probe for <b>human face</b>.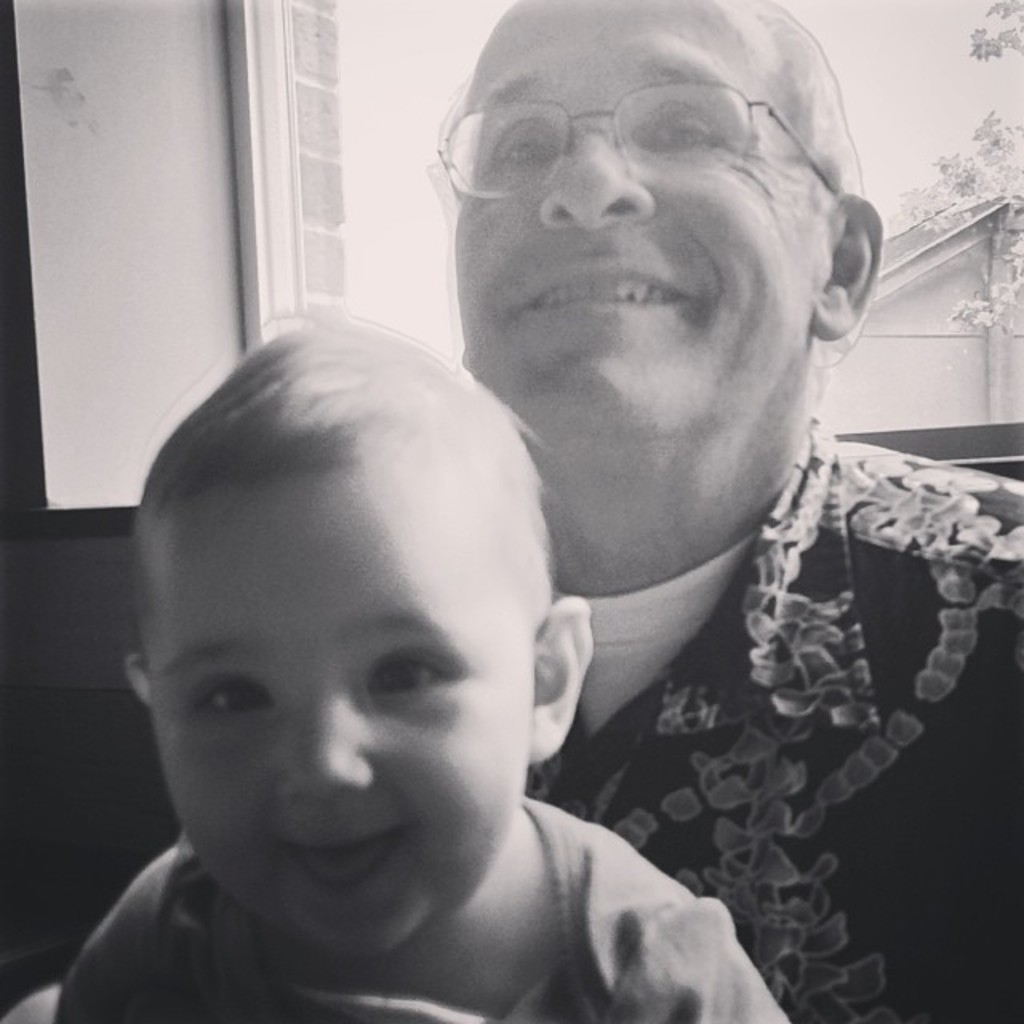
Probe result: bbox=(456, 0, 824, 435).
